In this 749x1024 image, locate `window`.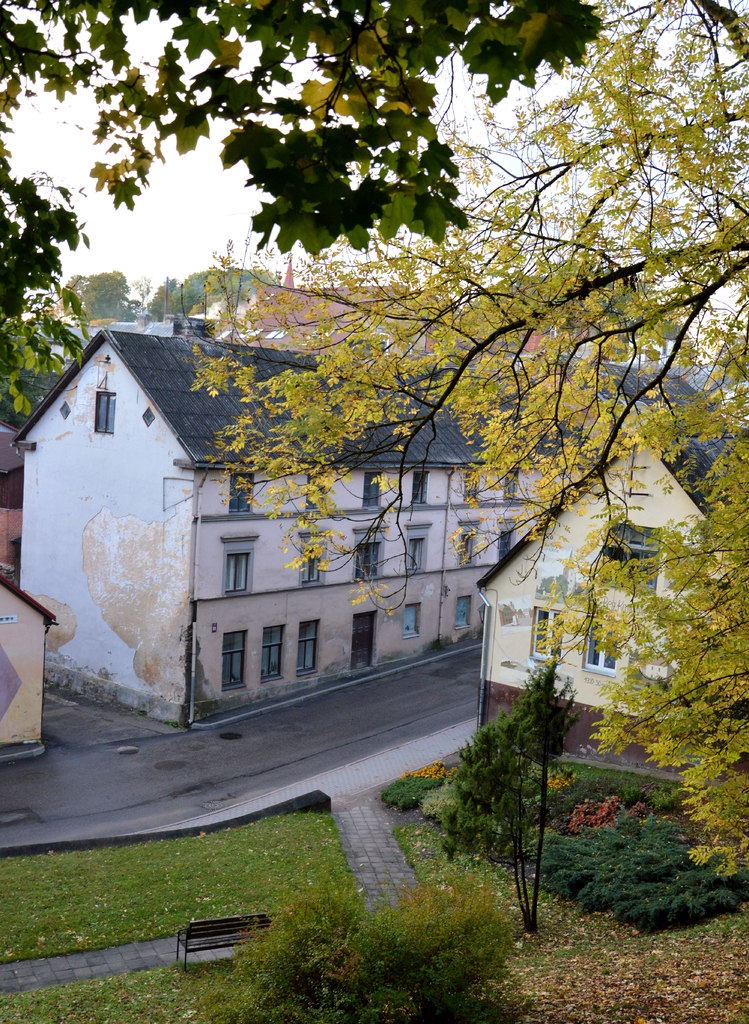
Bounding box: <box>229,476,248,516</box>.
